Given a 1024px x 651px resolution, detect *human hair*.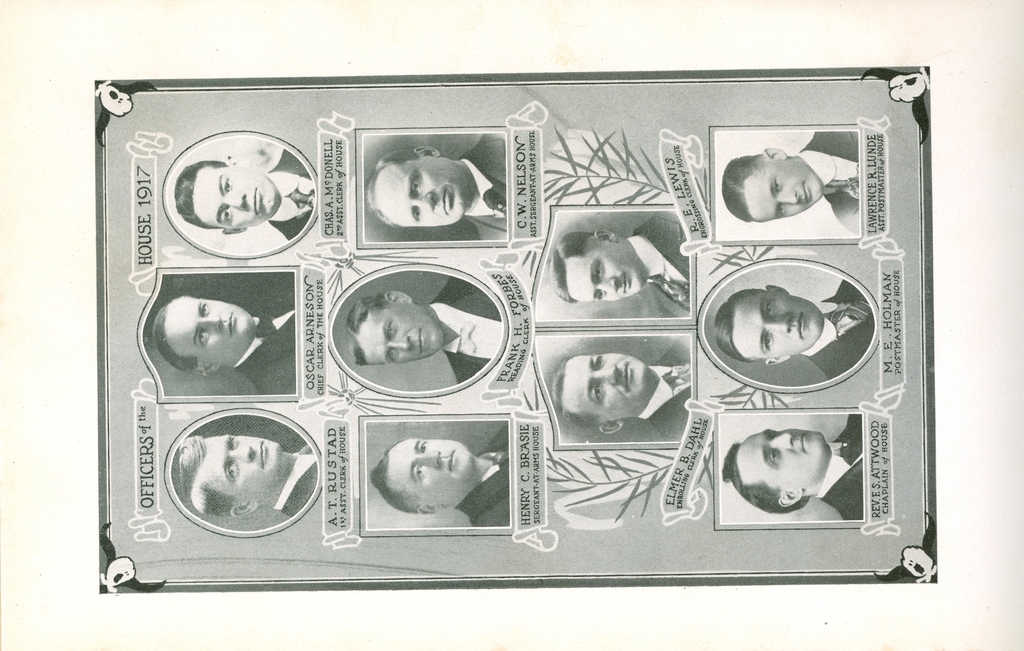
172/437/237/520.
